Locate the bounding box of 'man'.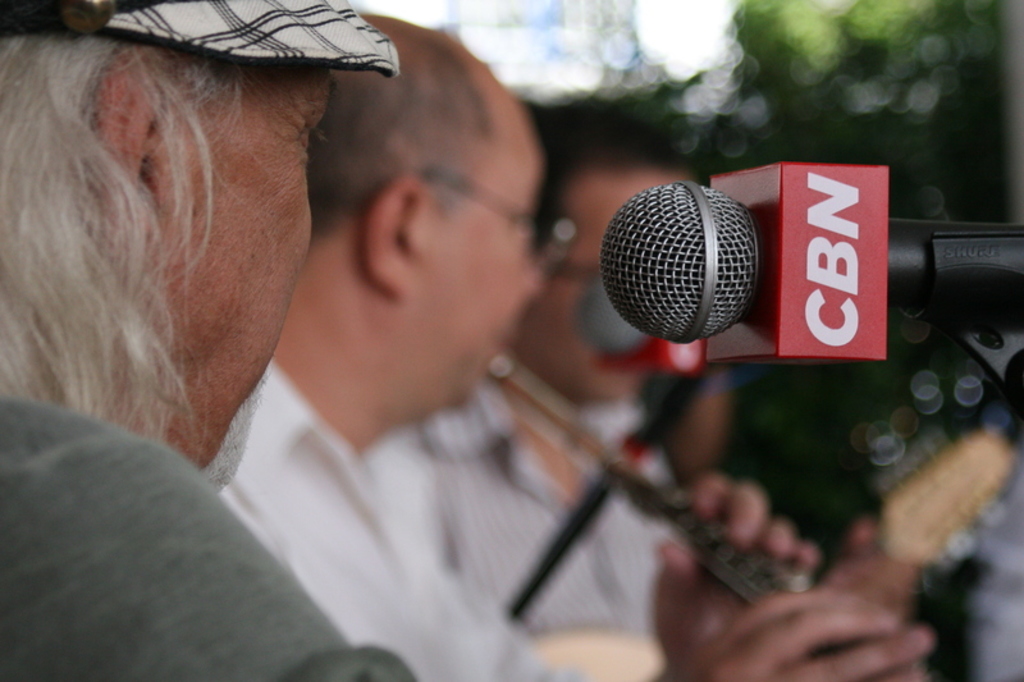
Bounding box: crop(410, 86, 730, 681).
